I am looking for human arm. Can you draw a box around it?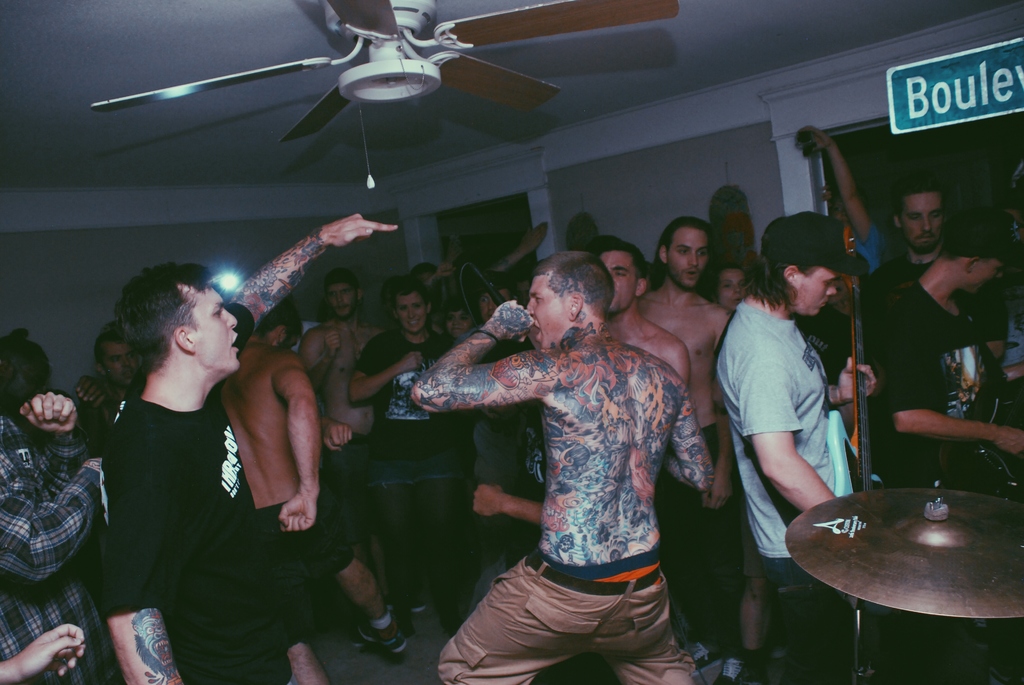
Sure, the bounding box is <region>273, 347, 325, 535</region>.
